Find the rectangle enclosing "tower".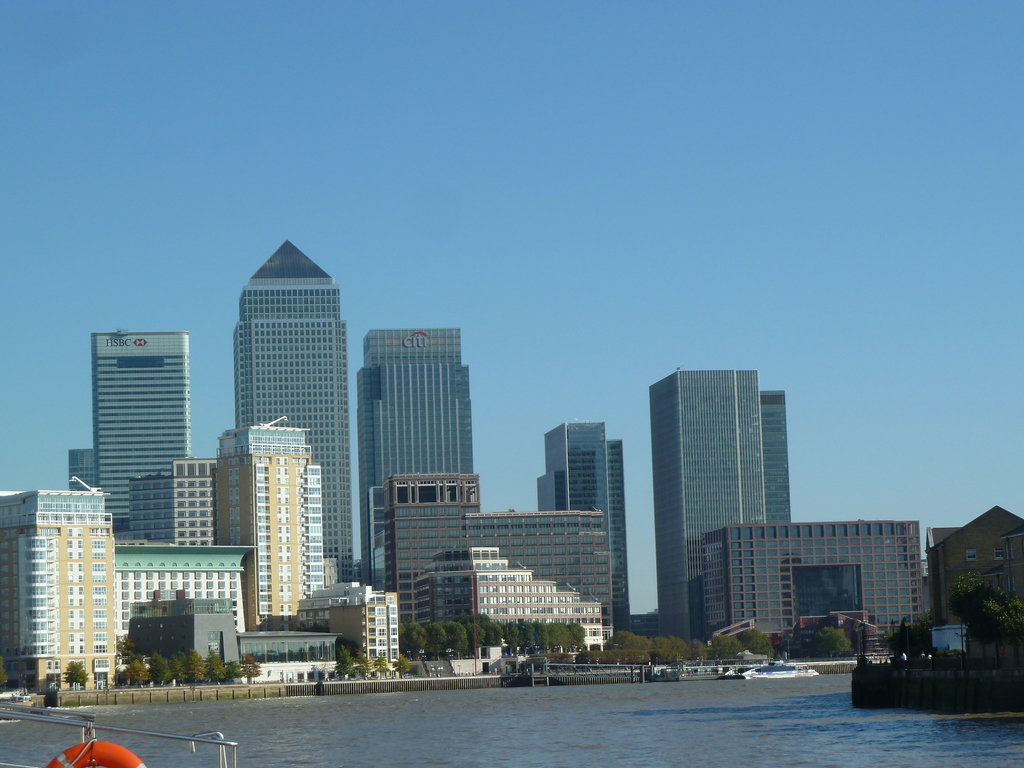
359,319,478,600.
